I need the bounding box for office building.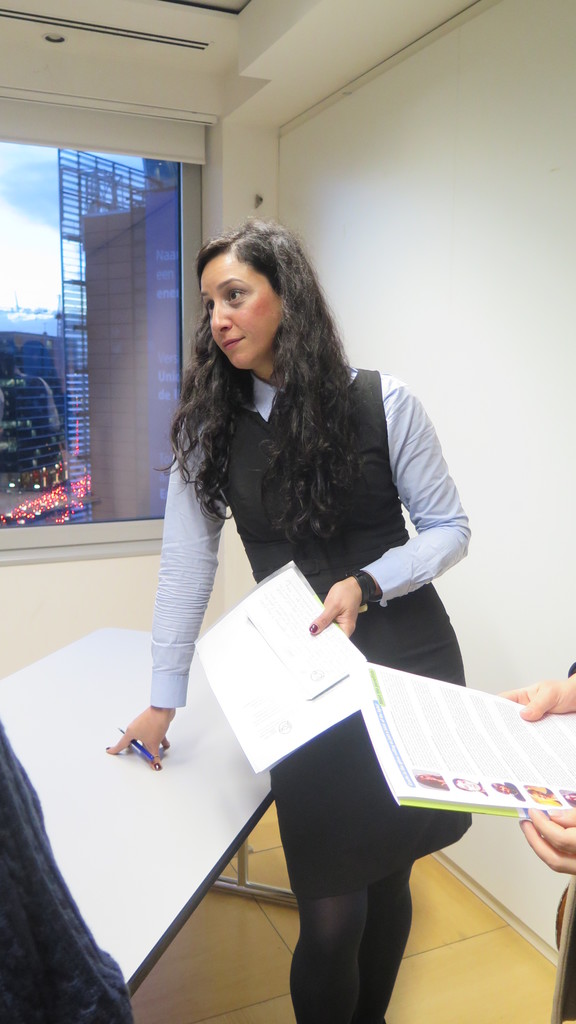
Here it is: 0,0,573,1023.
